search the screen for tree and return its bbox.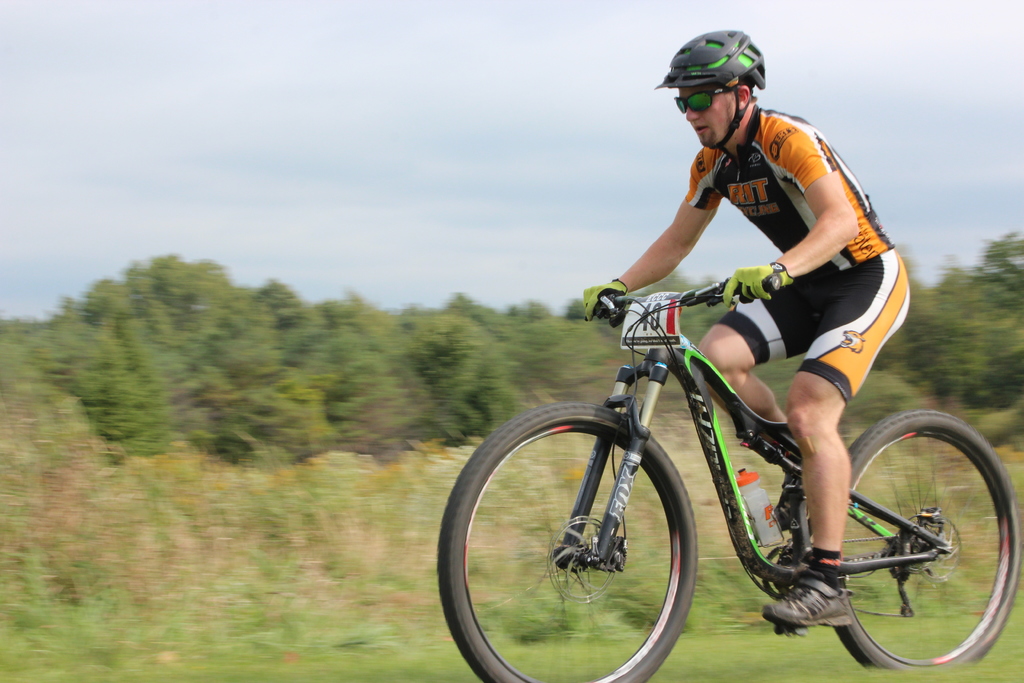
Found: Rect(35, 196, 308, 550).
